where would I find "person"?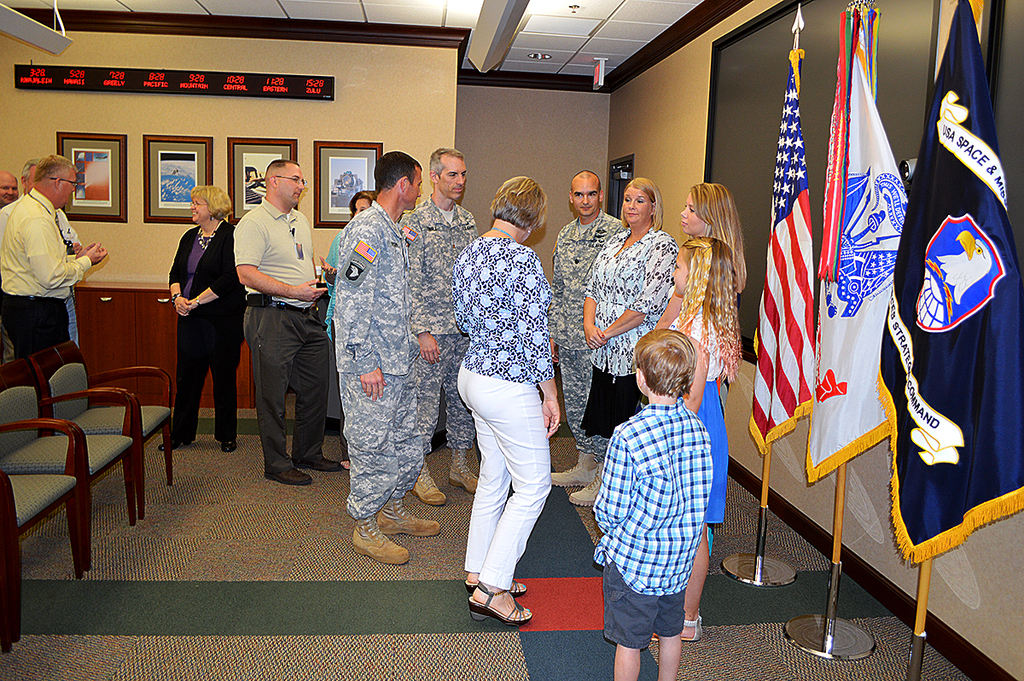
At <bbox>169, 184, 246, 456</bbox>.
